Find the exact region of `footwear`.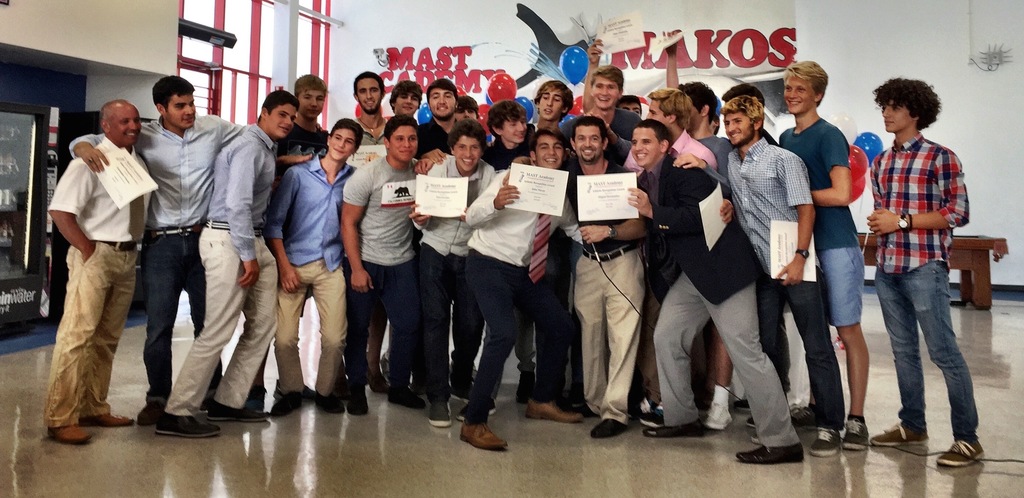
Exact region: BBox(321, 394, 347, 411).
